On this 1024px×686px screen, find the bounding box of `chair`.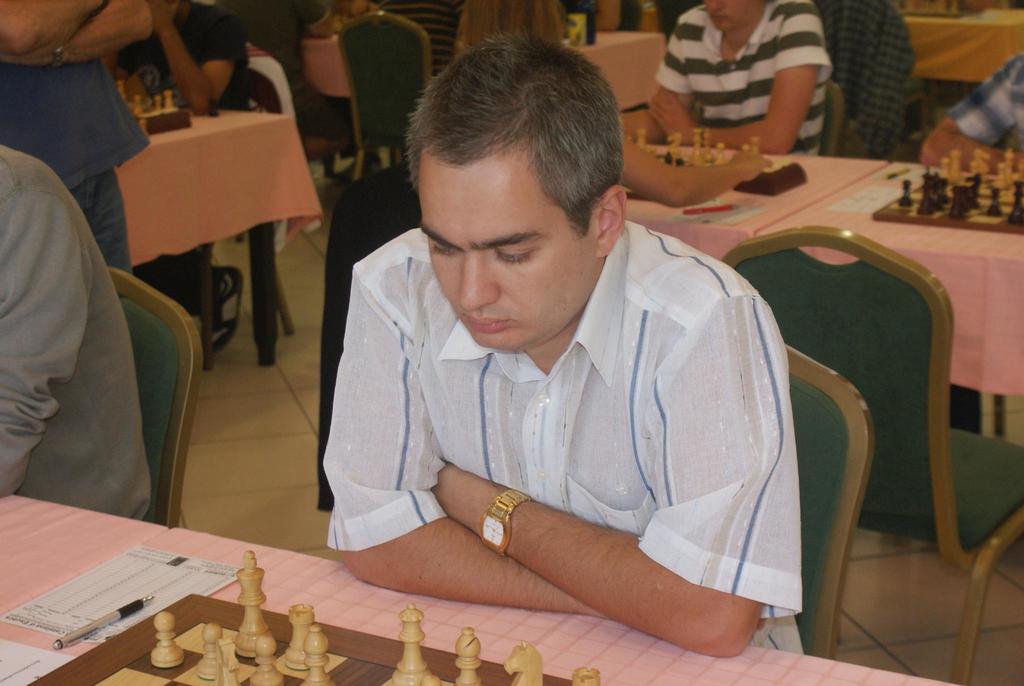
Bounding box: bbox(340, 12, 440, 185).
